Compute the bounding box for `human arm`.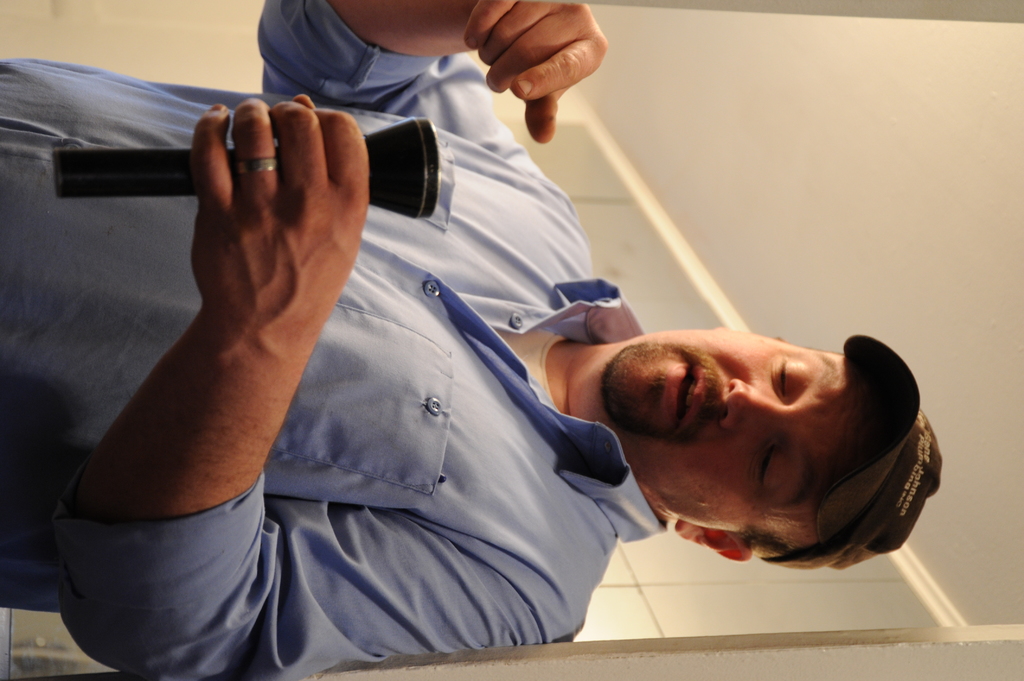
pyautogui.locateOnScreen(255, 0, 607, 119).
